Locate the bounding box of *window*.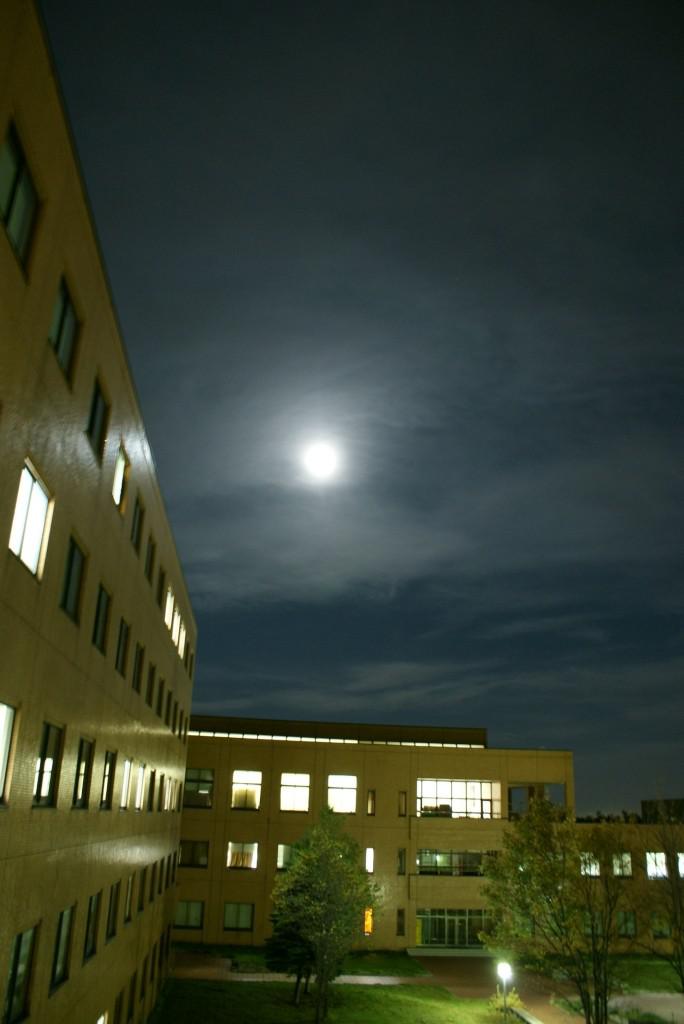
Bounding box: detection(159, 586, 173, 631).
